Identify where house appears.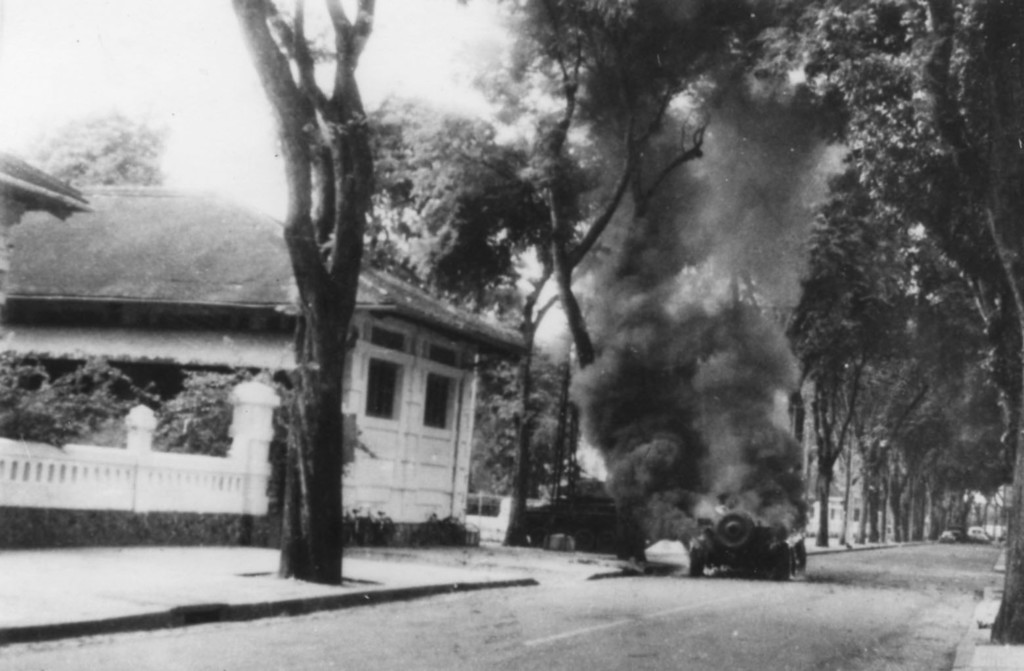
Appears at (791,490,880,538).
